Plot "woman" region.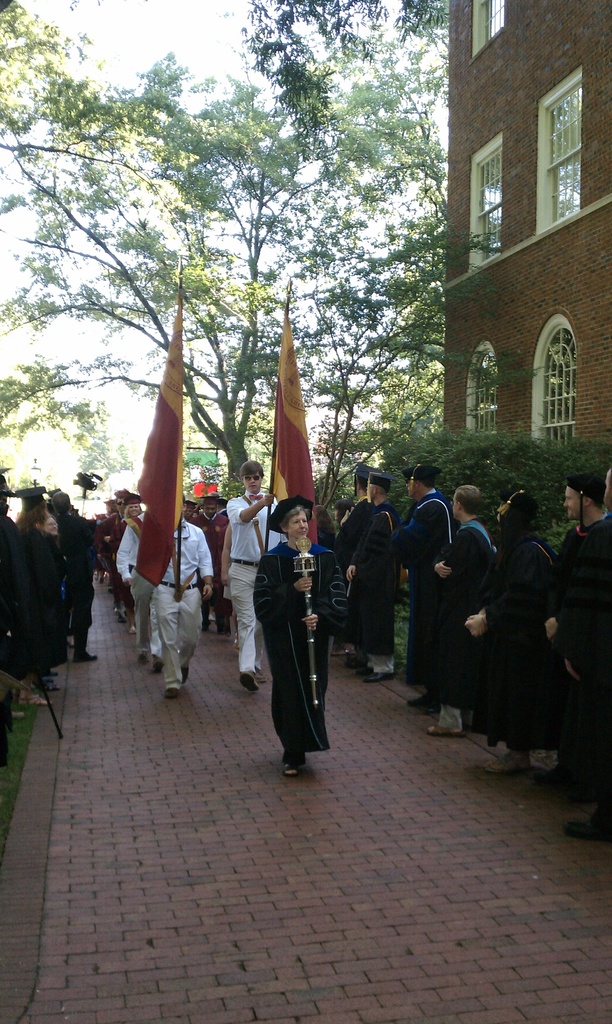
Plotted at 29:510:72:680.
